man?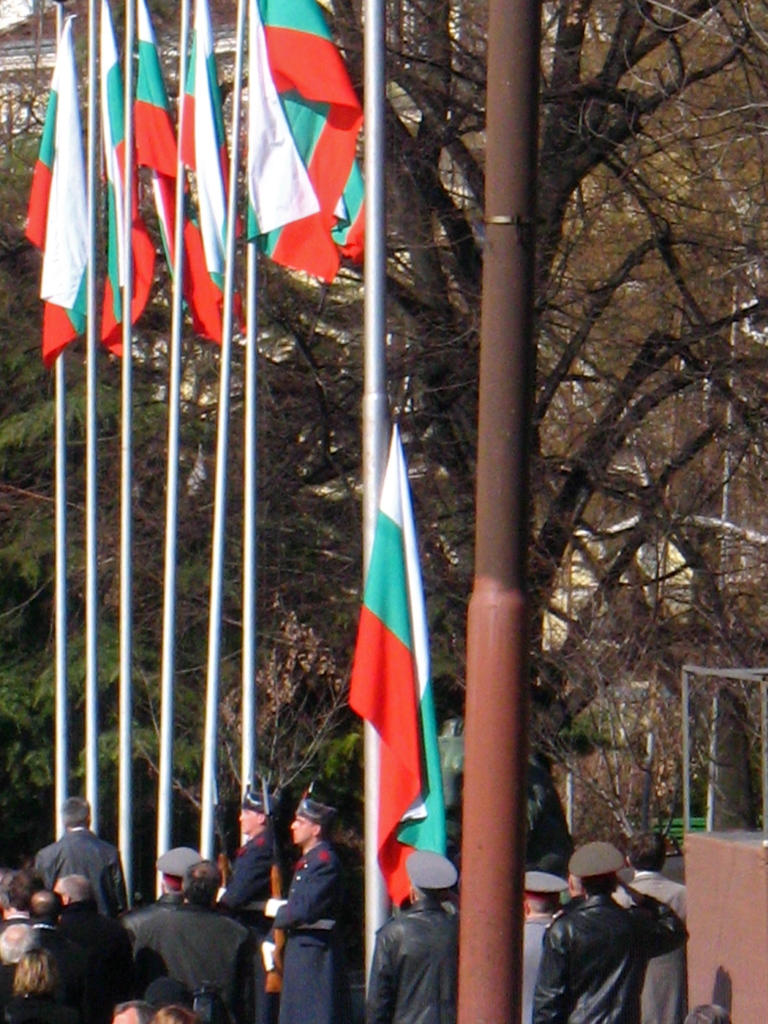
pyautogui.locateOnScreen(40, 790, 140, 925)
